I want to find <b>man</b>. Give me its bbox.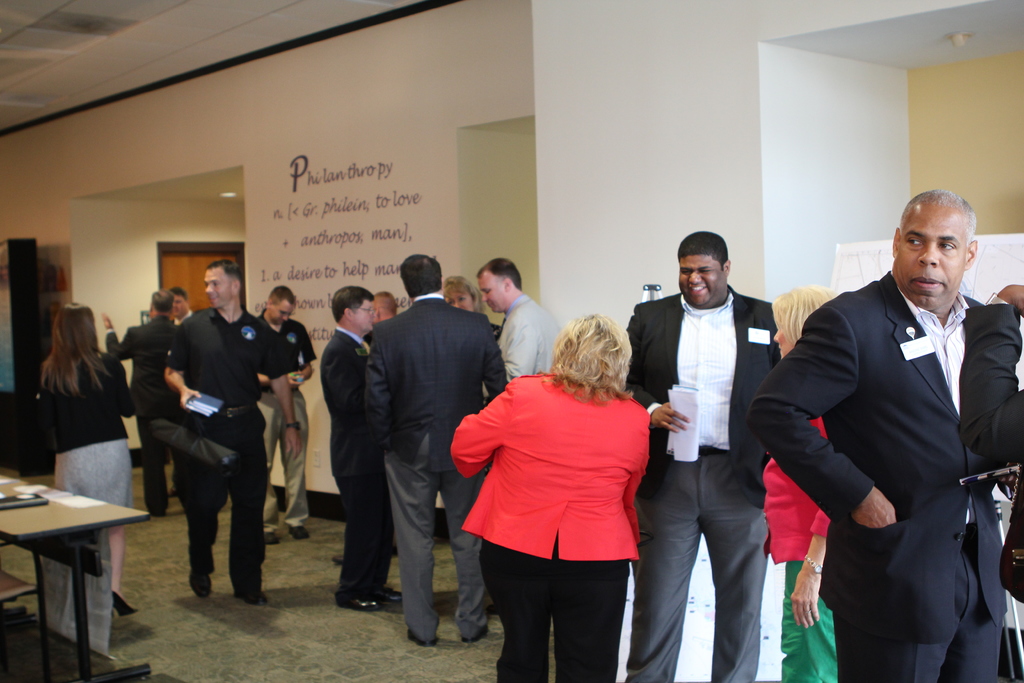
<box>476,249,561,387</box>.
